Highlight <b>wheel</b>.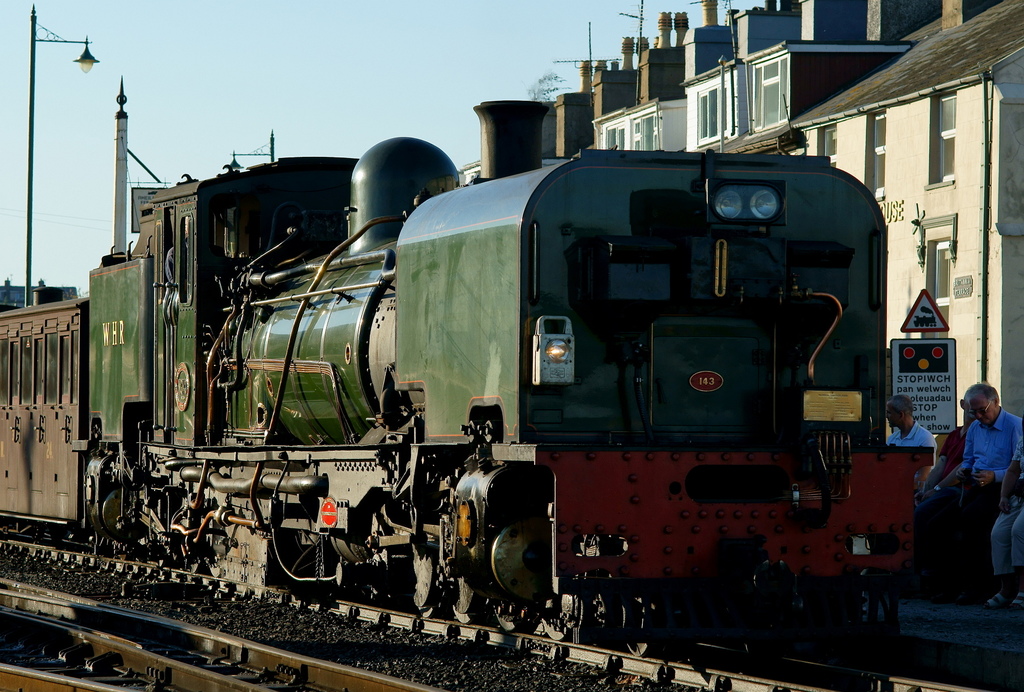
Highlighted region: bbox=(452, 603, 477, 623).
